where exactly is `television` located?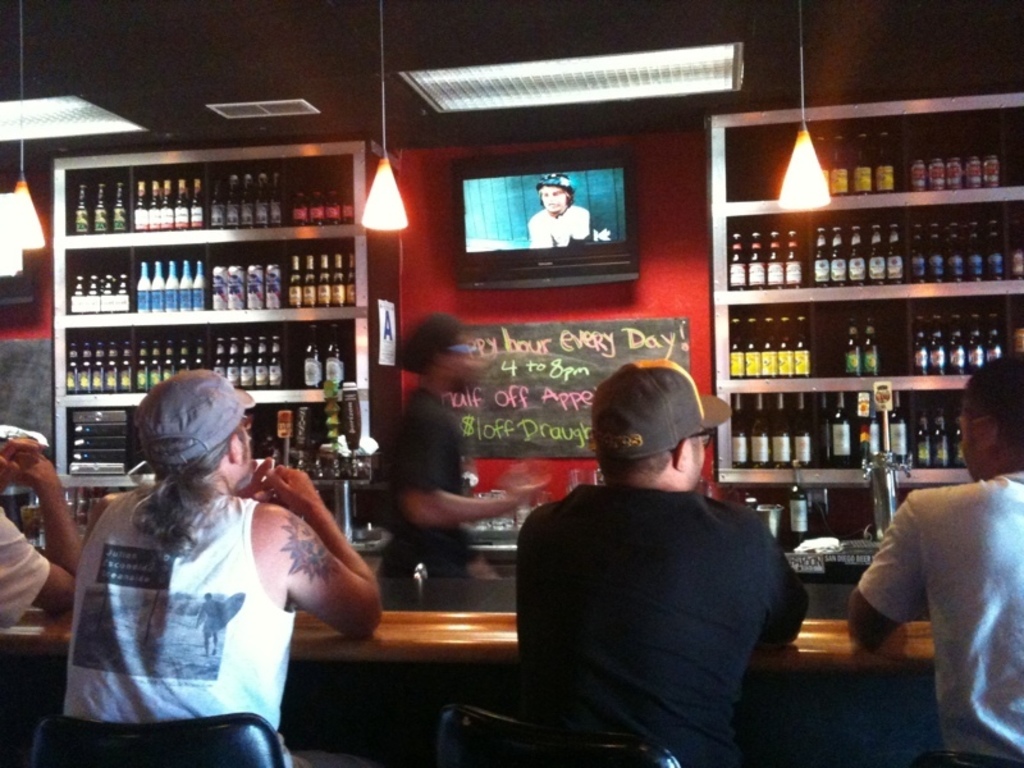
Its bounding box is select_region(457, 155, 640, 291).
